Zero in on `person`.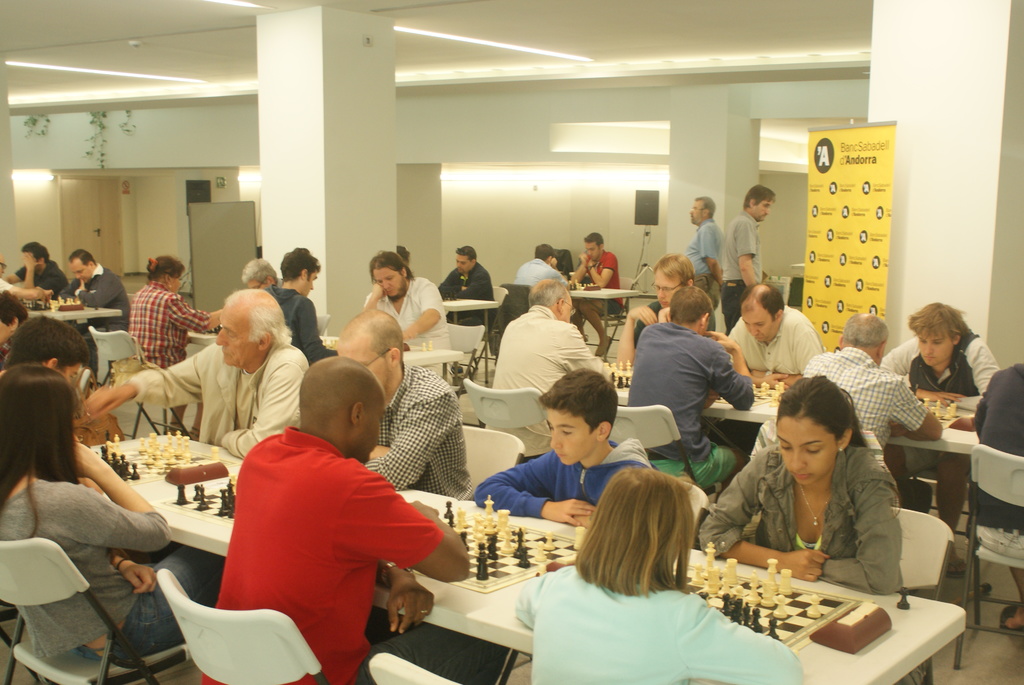
Zeroed in: box(676, 196, 717, 285).
